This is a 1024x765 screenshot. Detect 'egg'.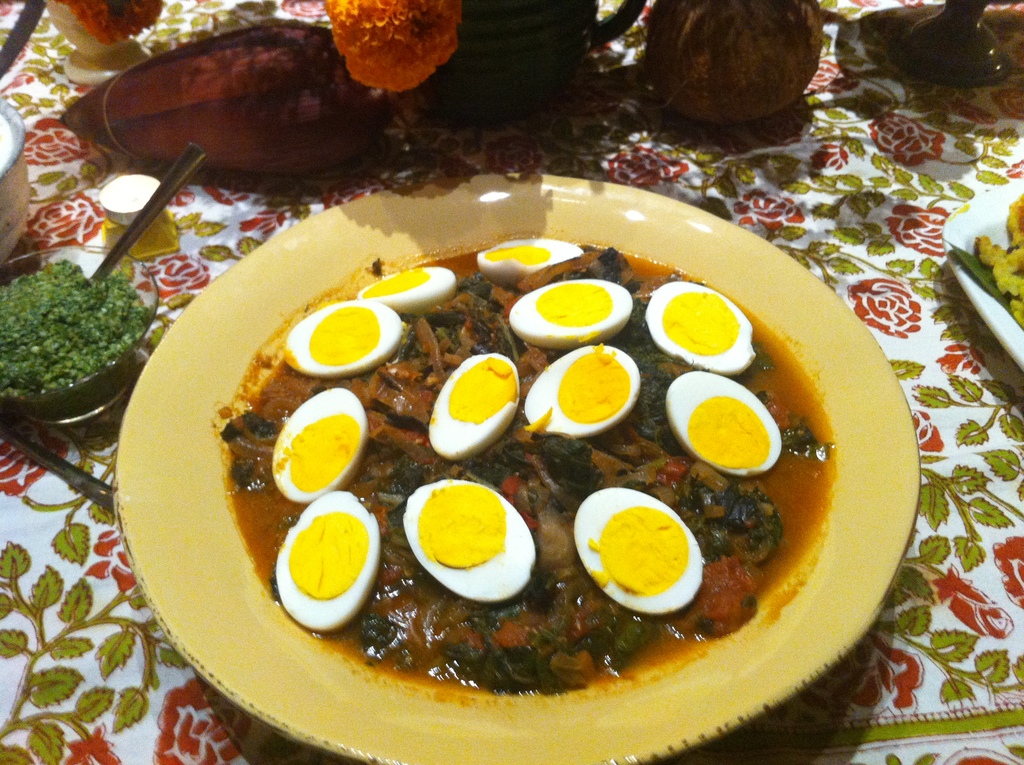
box=[354, 268, 457, 312].
